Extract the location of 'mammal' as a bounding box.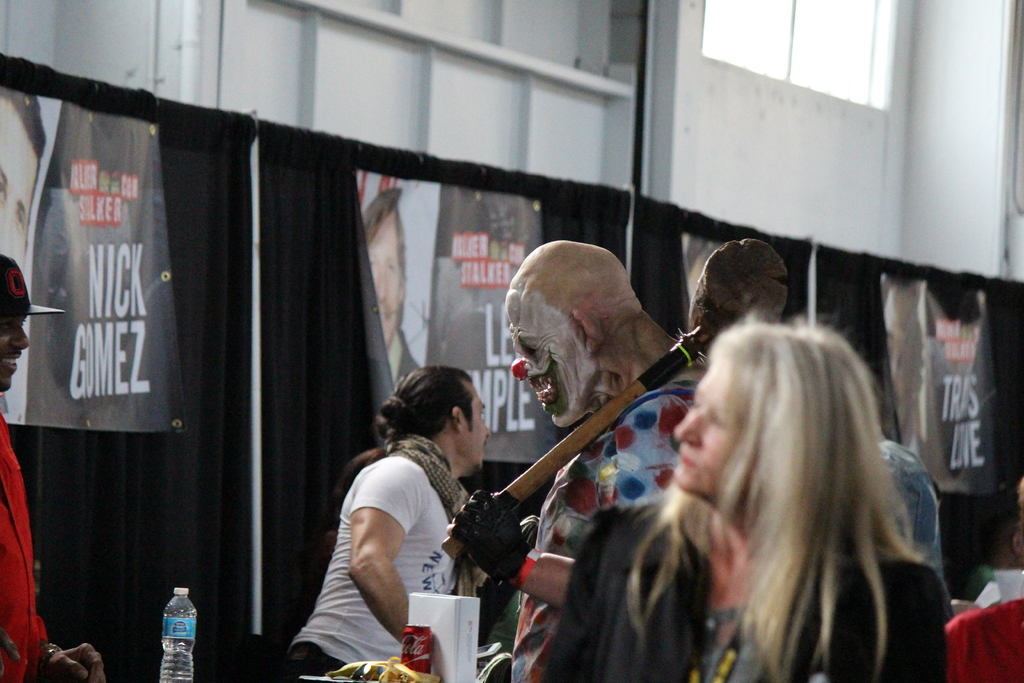
select_region(442, 243, 705, 682).
